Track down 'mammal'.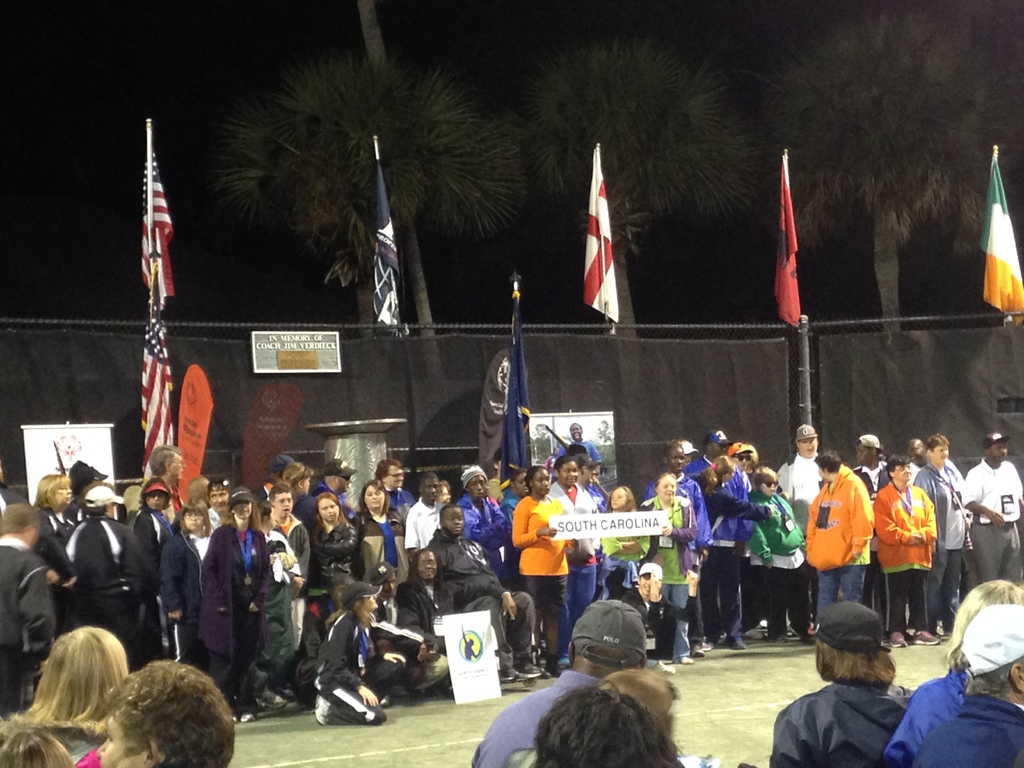
Tracked to Rect(547, 446, 556, 471).
